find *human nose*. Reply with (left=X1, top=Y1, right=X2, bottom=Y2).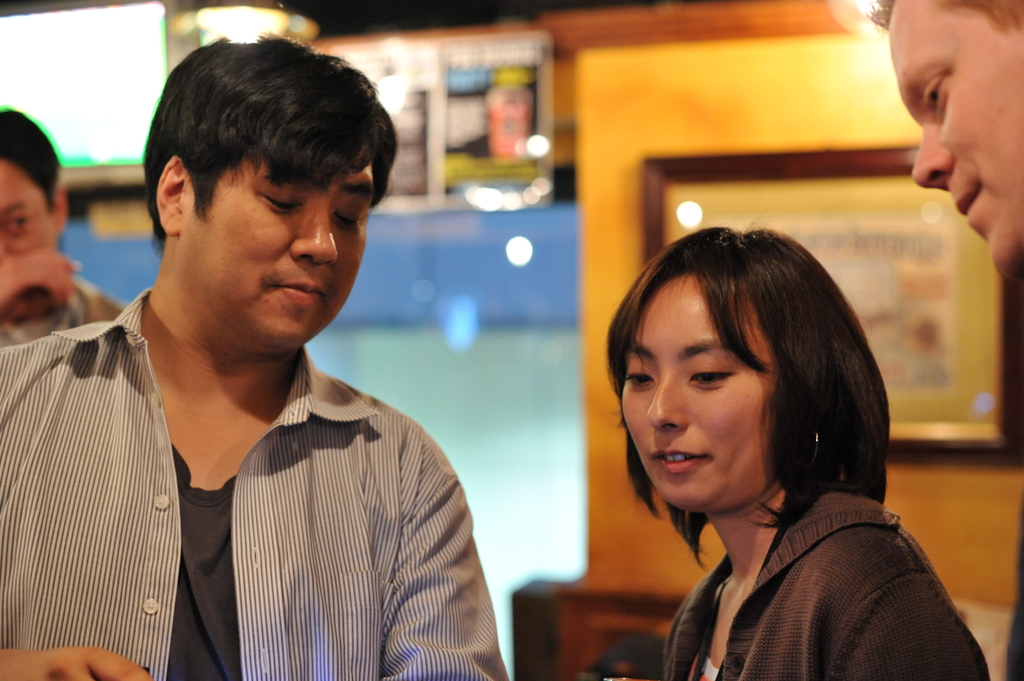
(left=645, top=381, right=686, bottom=432).
